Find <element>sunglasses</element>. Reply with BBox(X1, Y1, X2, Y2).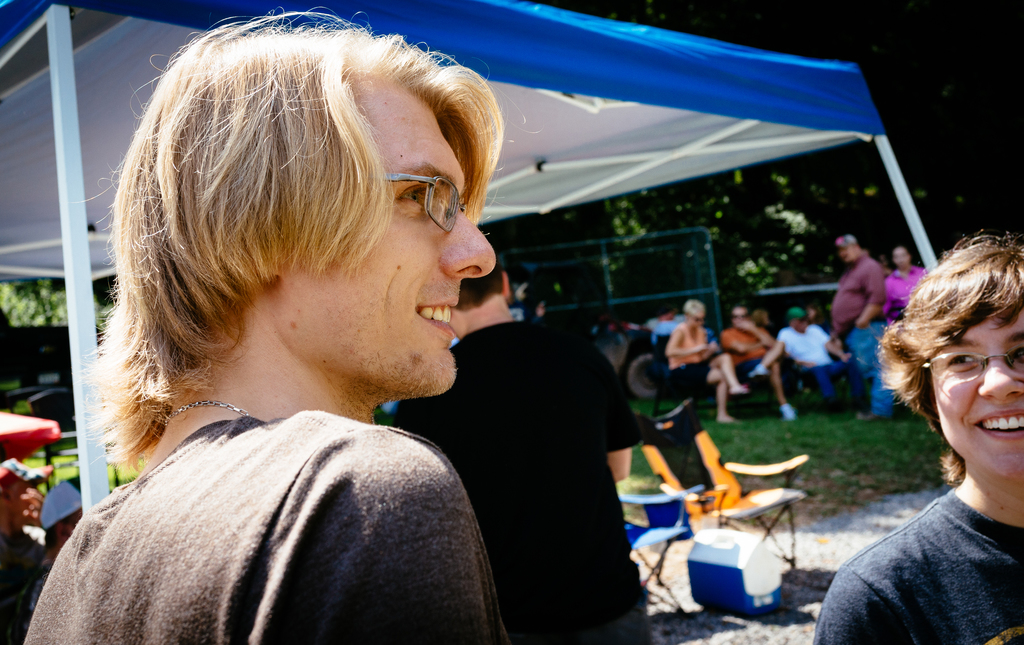
BBox(730, 313, 749, 318).
